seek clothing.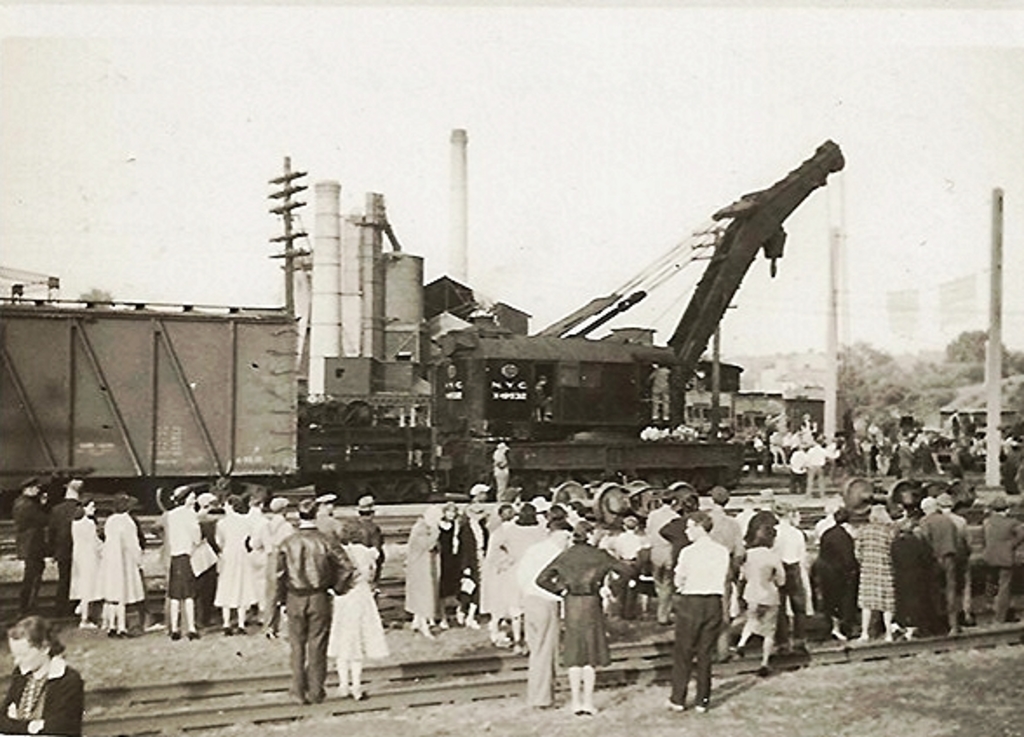
[775, 523, 803, 622].
